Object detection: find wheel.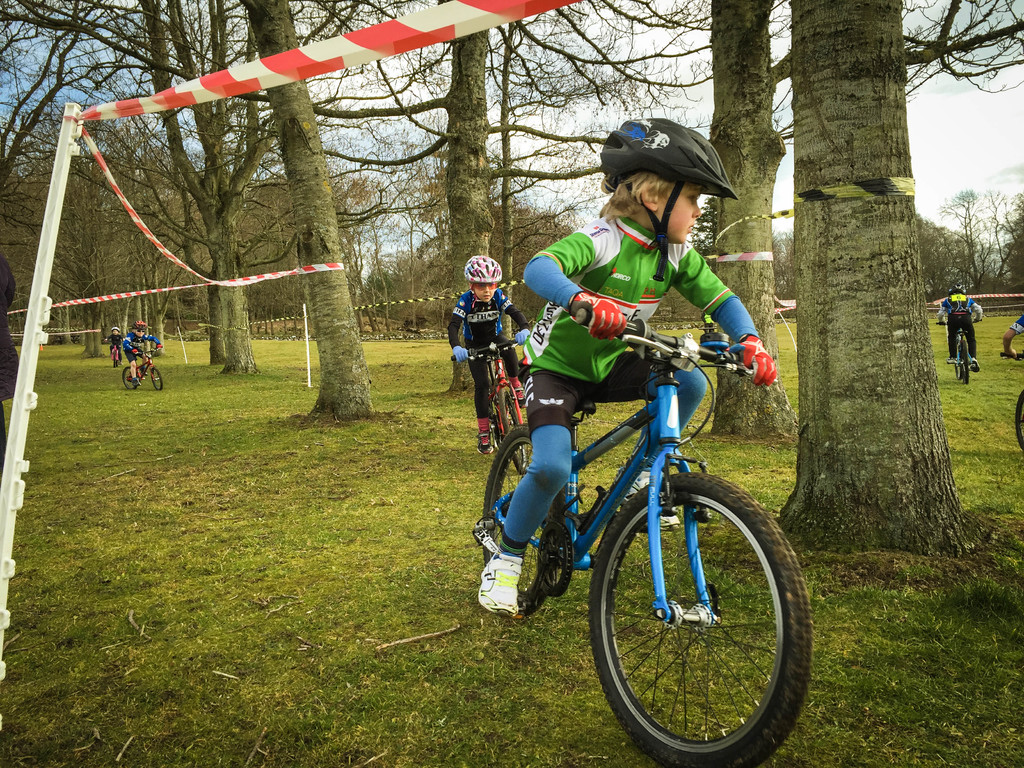
x1=476, y1=425, x2=581, y2=611.
